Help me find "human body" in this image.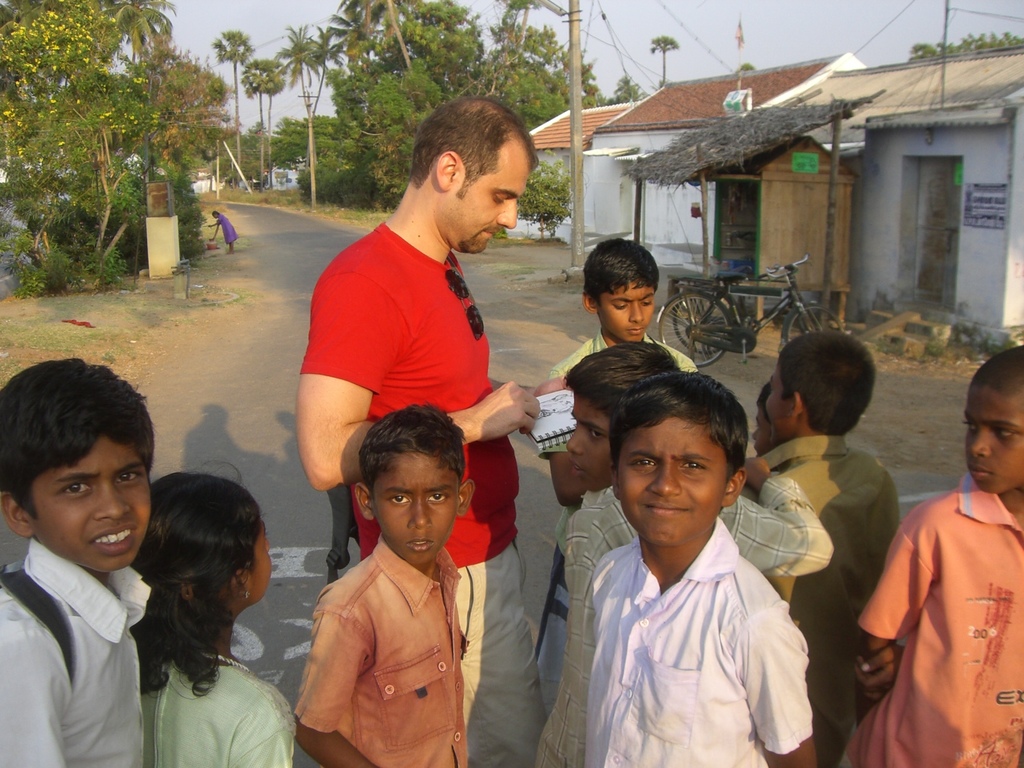
Found it: BBox(812, 375, 1018, 767).
